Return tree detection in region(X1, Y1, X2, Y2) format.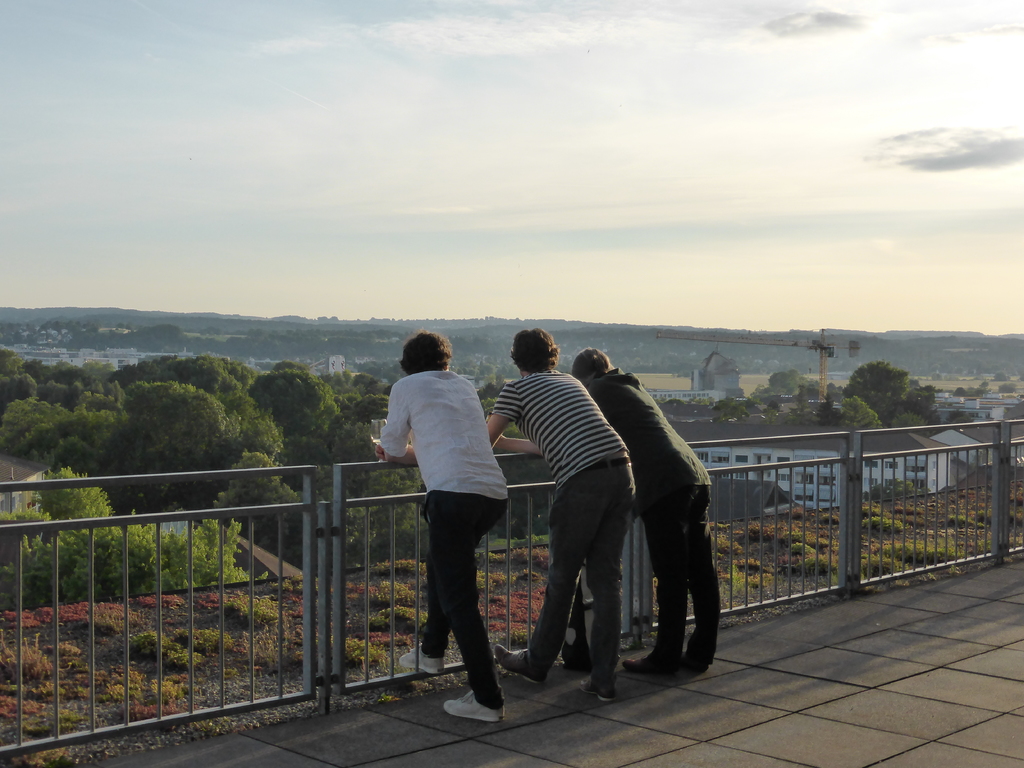
region(250, 360, 327, 445).
